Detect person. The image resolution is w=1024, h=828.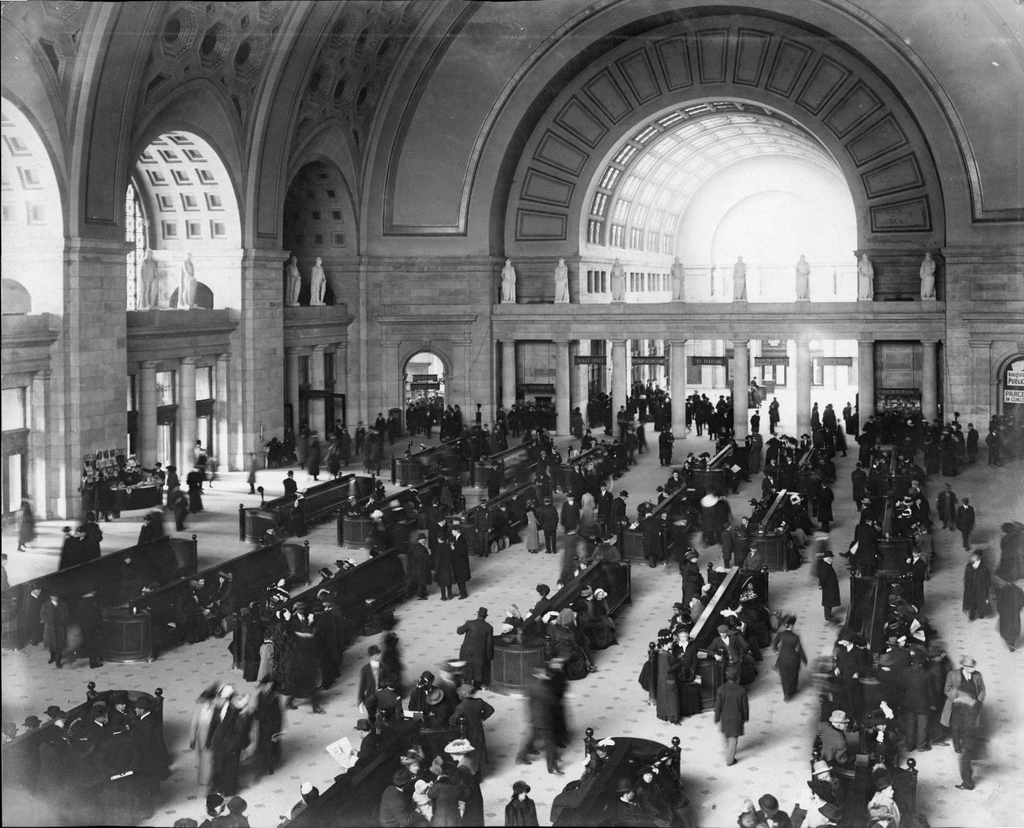
bbox(442, 405, 464, 438).
